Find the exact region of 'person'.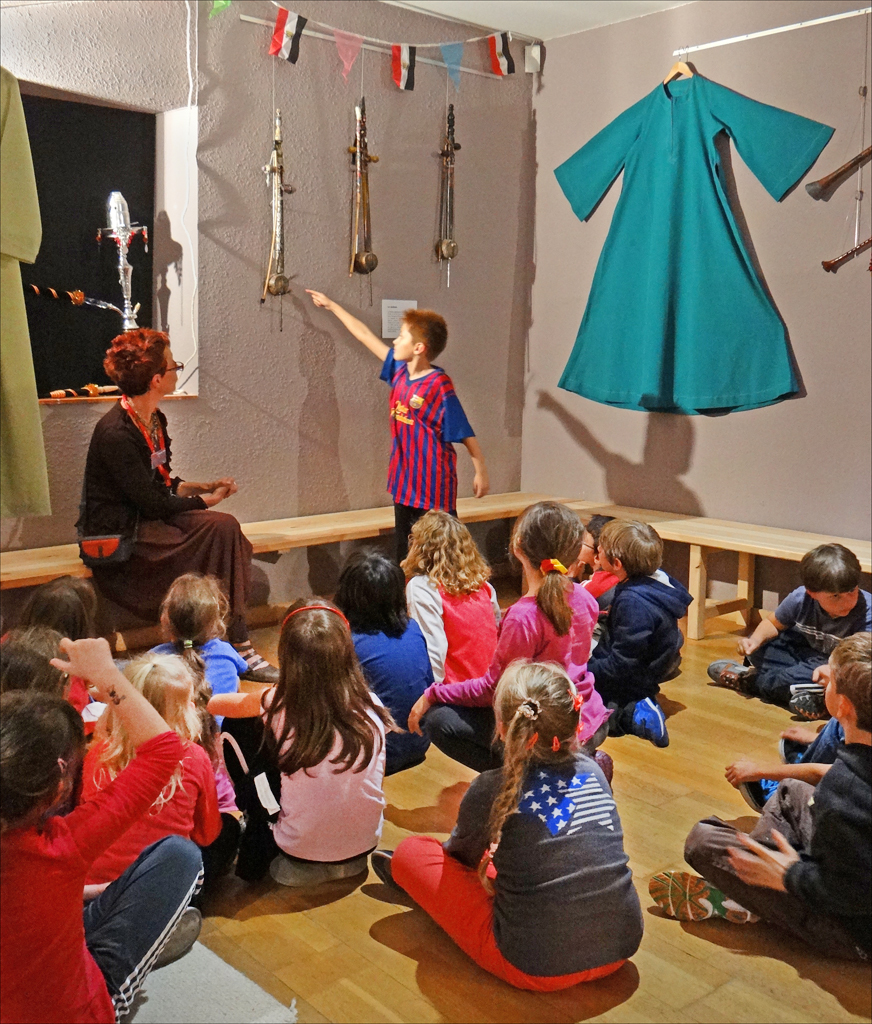
Exact region: BBox(72, 300, 207, 629).
